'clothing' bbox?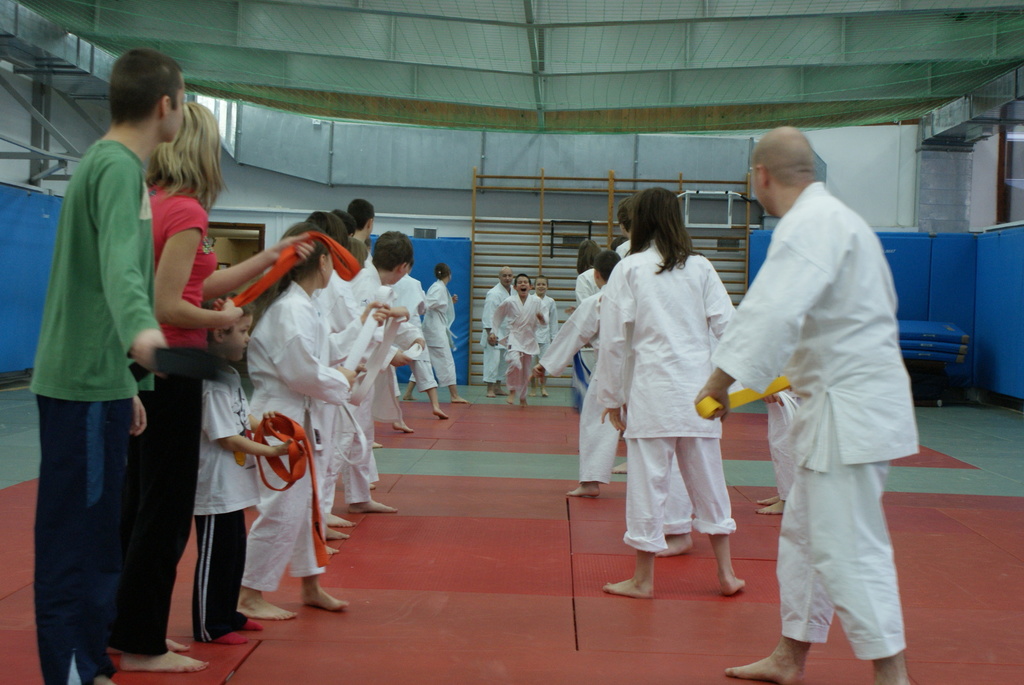
box=[709, 177, 919, 661]
